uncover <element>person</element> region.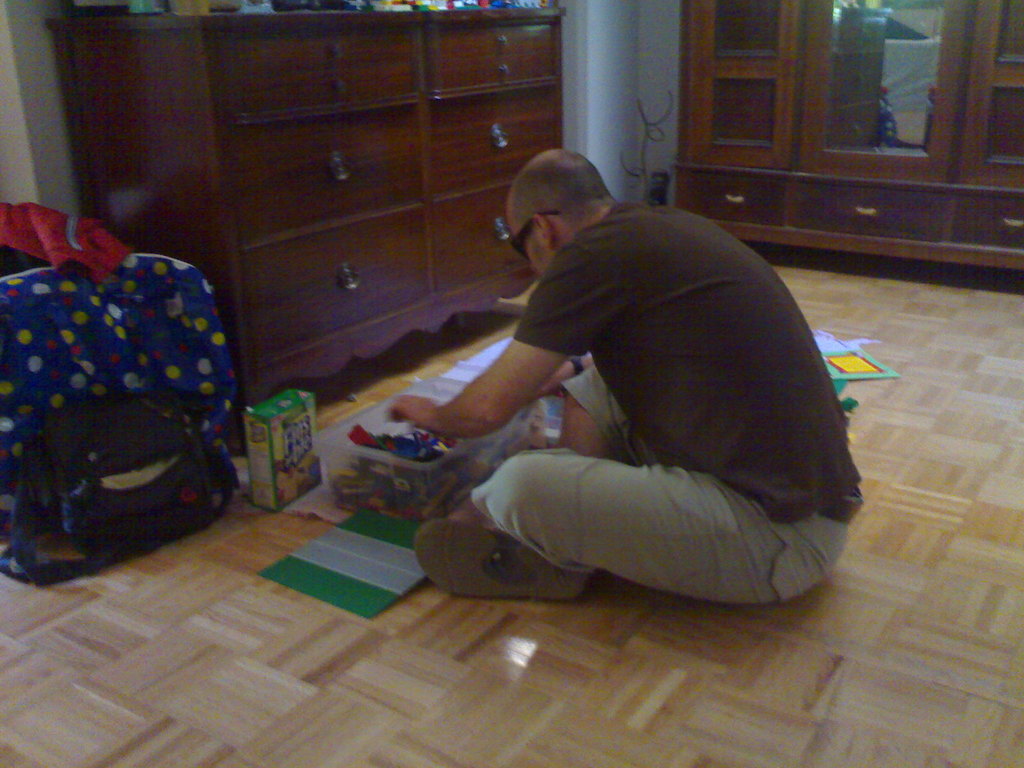
Uncovered: (left=381, top=146, right=863, bottom=604).
